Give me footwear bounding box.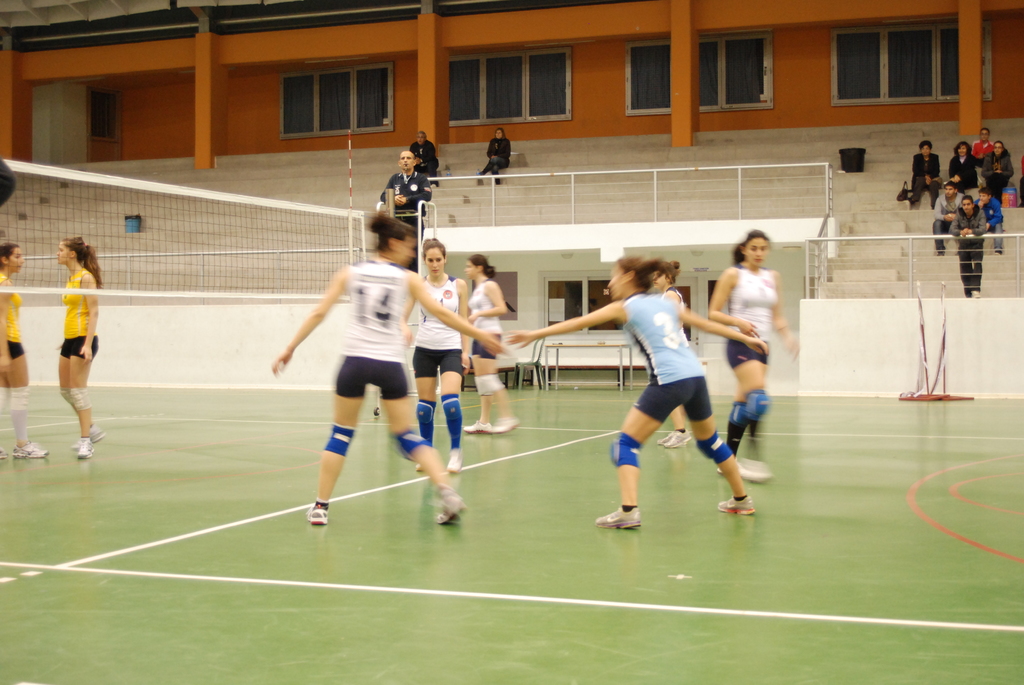
(435, 484, 466, 523).
